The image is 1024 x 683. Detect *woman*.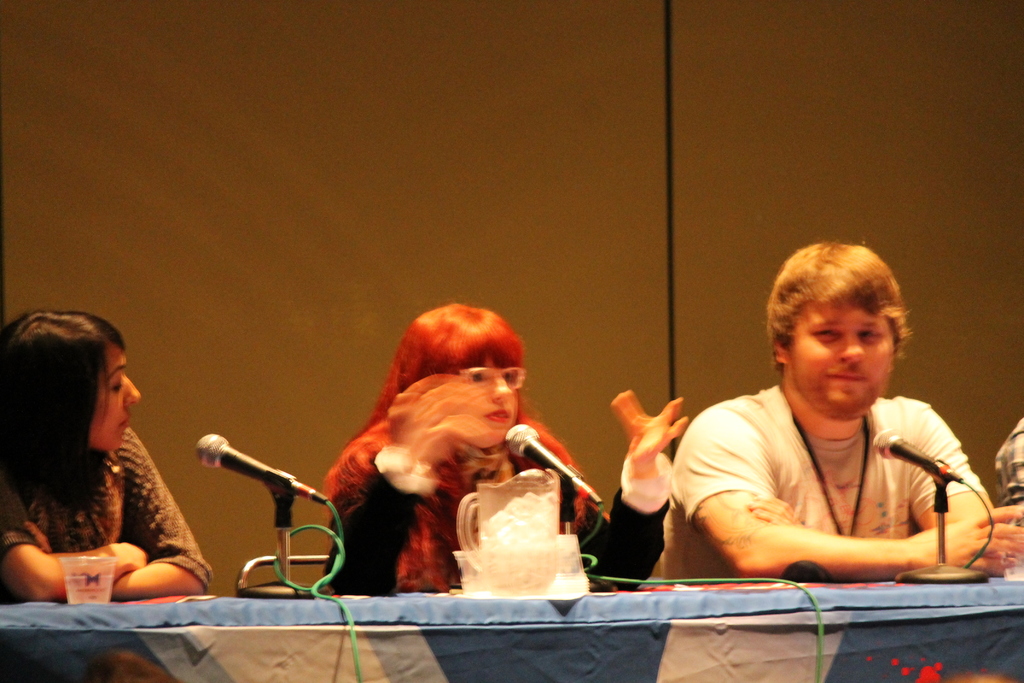
Detection: box(0, 309, 214, 605).
